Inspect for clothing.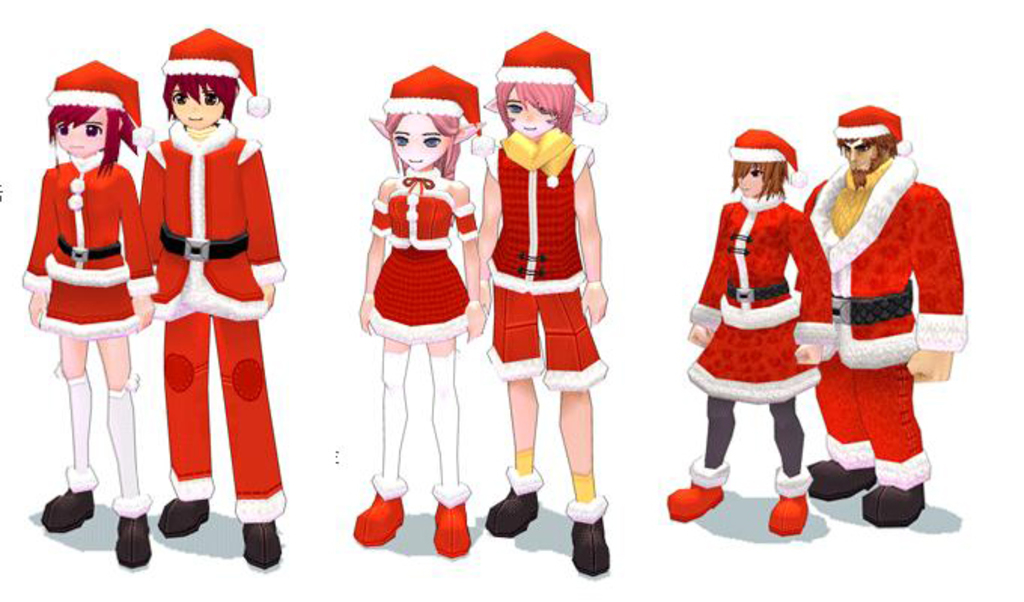
Inspection: bbox(687, 196, 836, 408).
